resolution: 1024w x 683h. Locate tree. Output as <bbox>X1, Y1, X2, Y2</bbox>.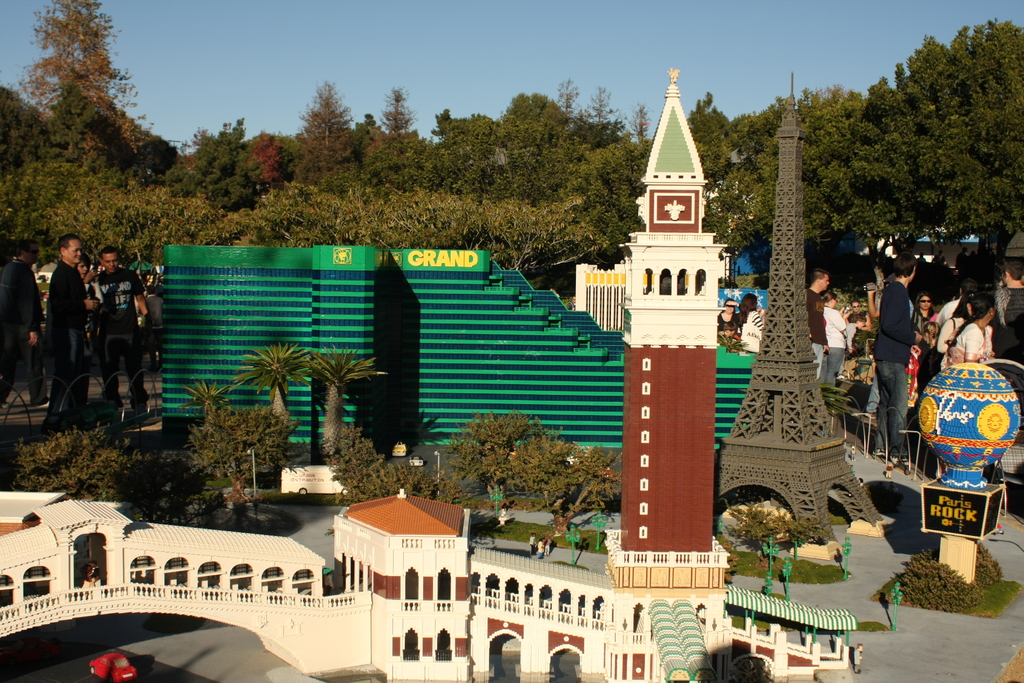
<bbox>178, 379, 234, 432</bbox>.
